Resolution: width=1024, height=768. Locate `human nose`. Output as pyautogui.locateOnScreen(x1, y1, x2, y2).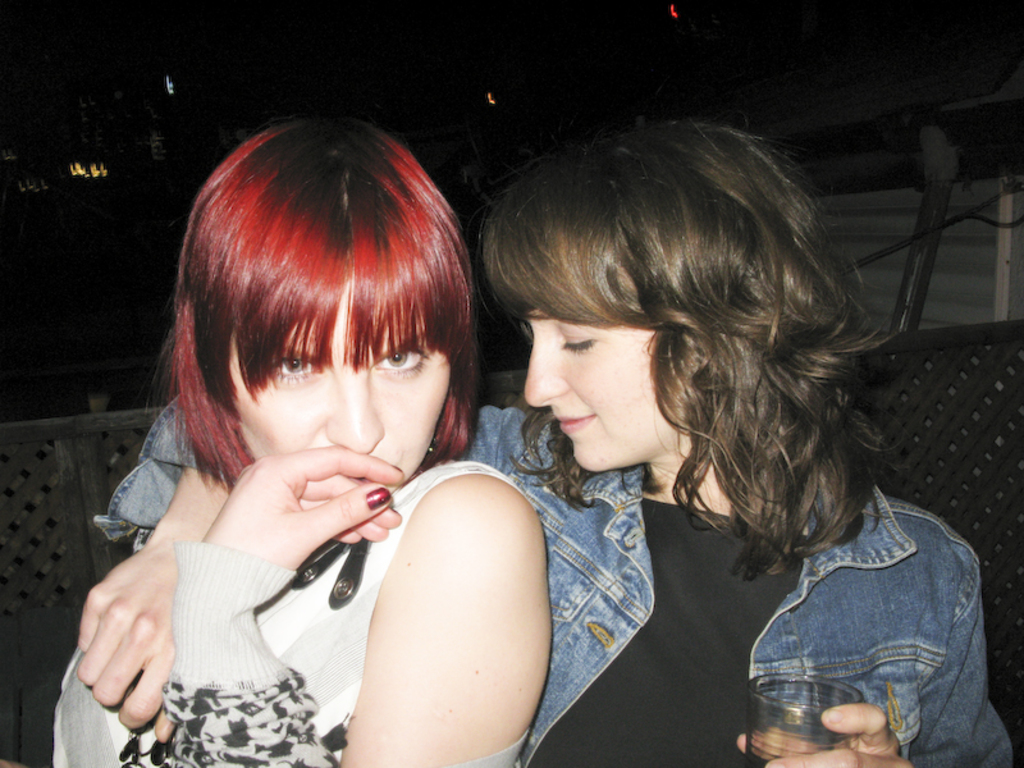
pyautogui.locateOnScreen(326, 366, 383, 456).
